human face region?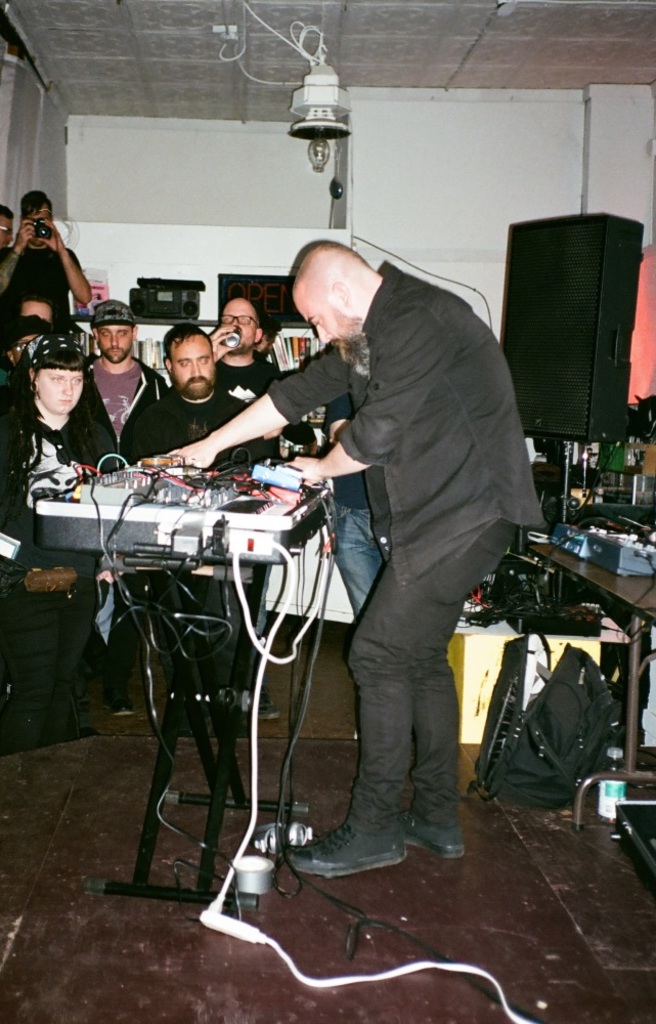
detection(170, 341, 215, 402)
